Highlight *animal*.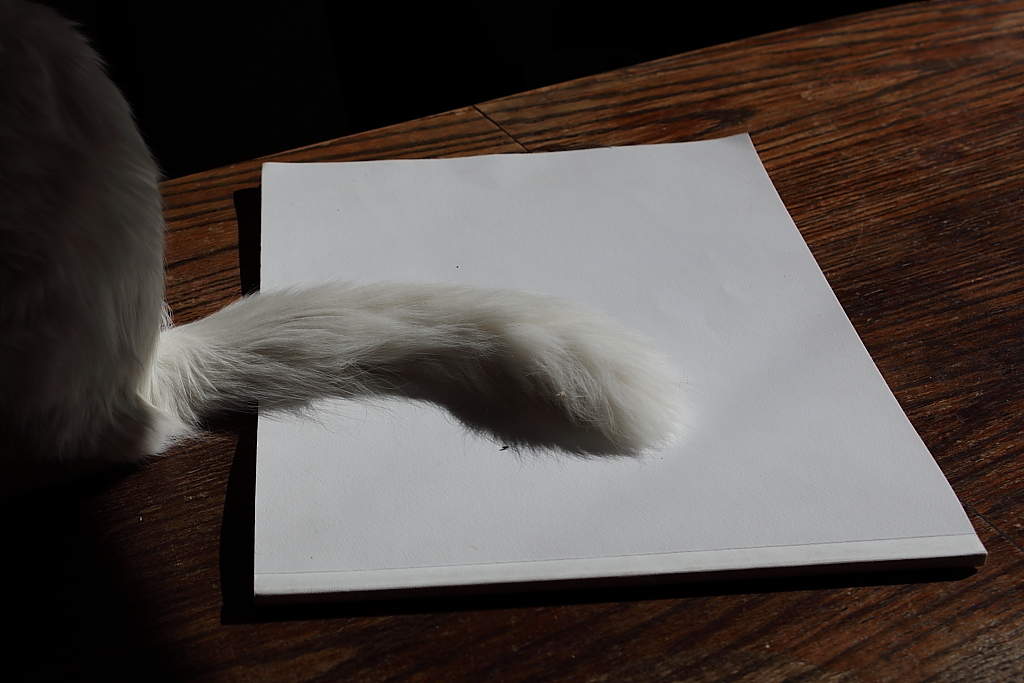
Highlighted region: x1=0, y1=0, x2=682, y2=465.
